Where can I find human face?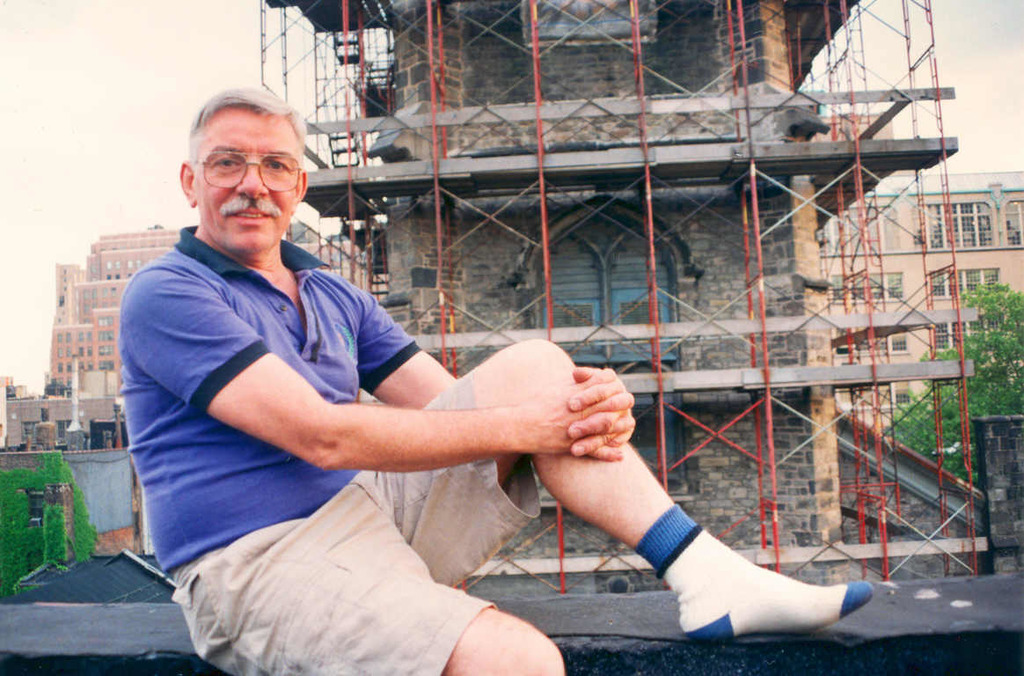
You can find it at l=194, t=106, r=295, b=252.
